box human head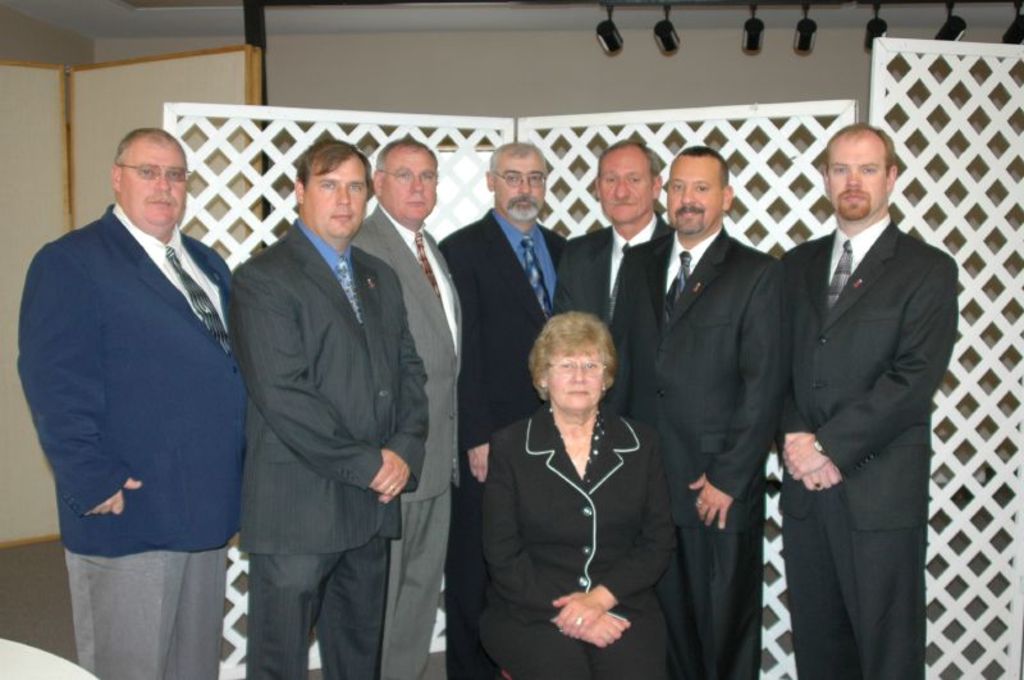
<box>113,129,189,224</box>
